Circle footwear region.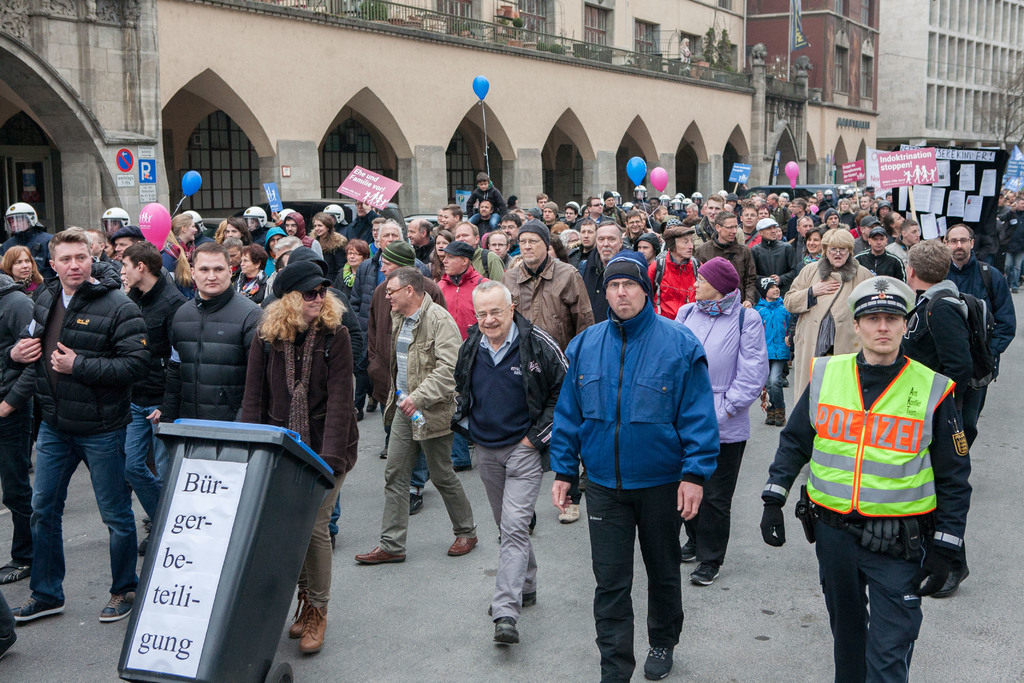
Region: x1=98 y1=585 x2=136 y2=623.
